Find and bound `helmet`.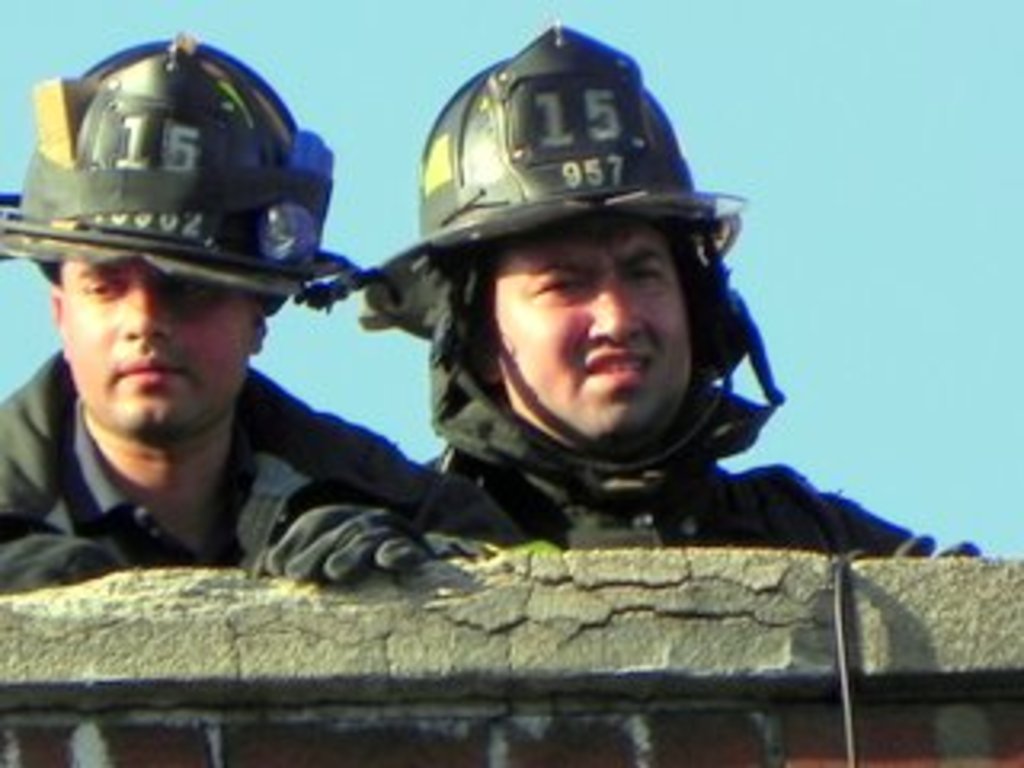
Bound: {"left": 0, "top": 29, "right": 355, "bottom": 298}.
